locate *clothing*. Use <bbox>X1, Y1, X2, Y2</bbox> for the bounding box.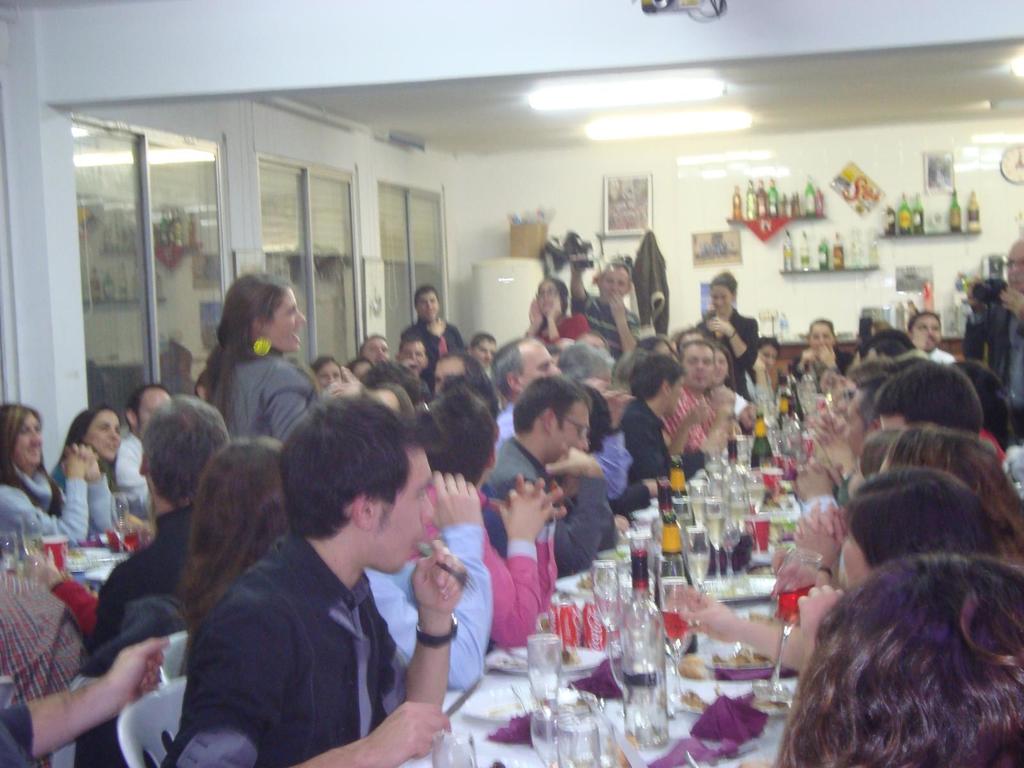
<bbox>666, 381, 721, 458</bbox>.
